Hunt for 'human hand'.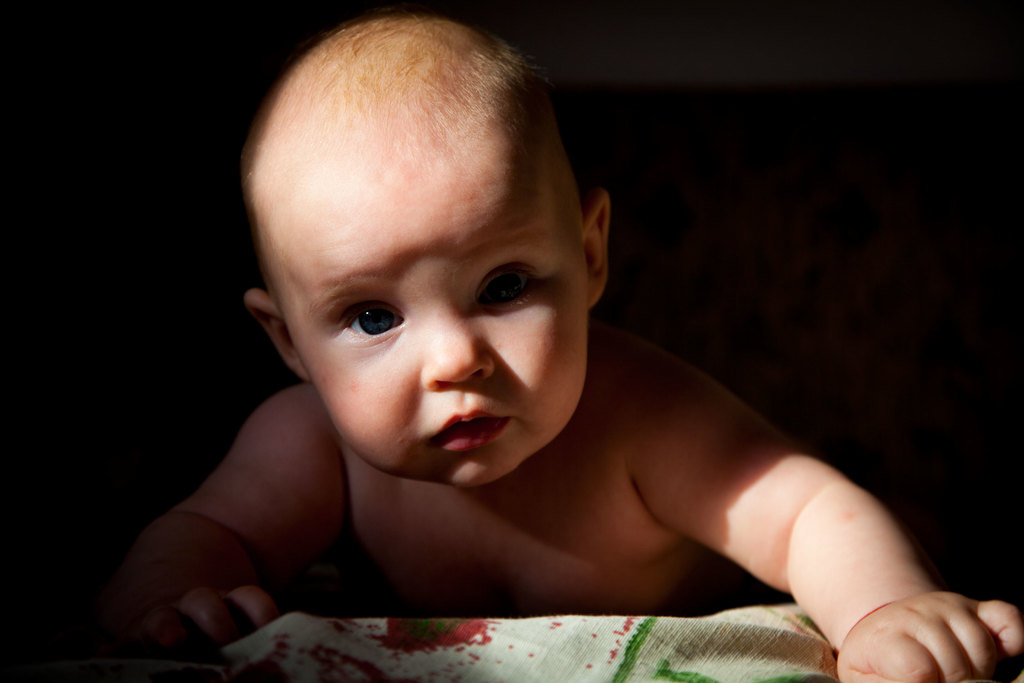
Hunted down at 837/570/1010/682.
